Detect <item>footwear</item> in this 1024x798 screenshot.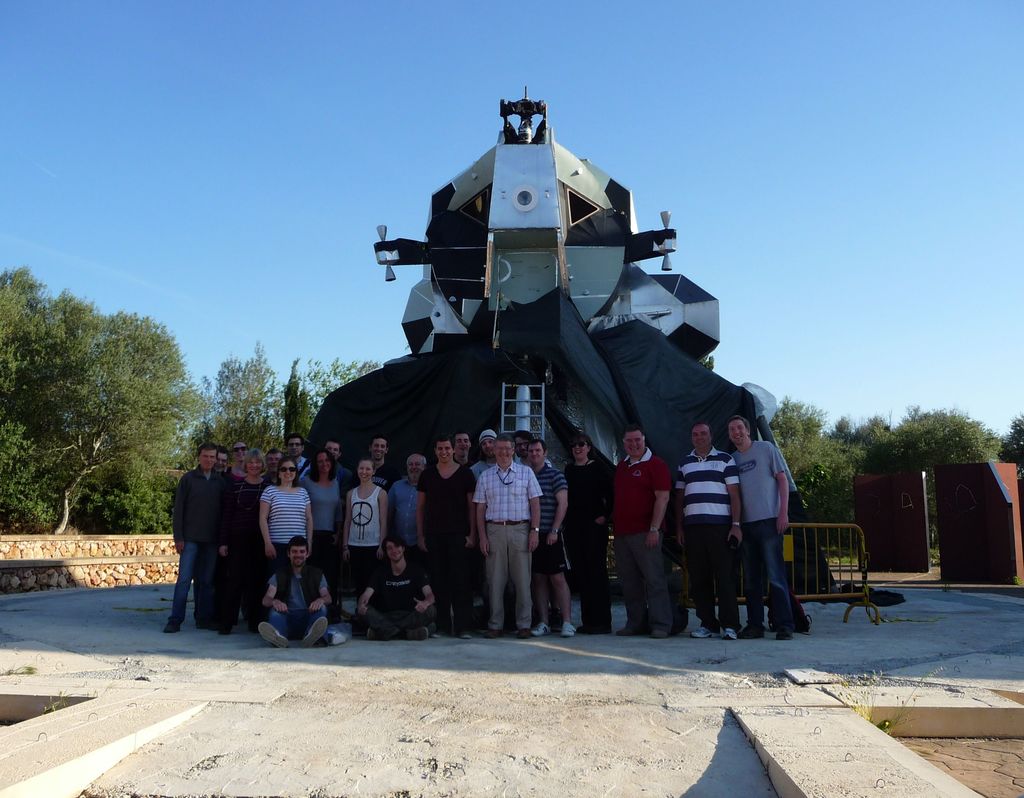
Detection: <region>460, 630, 474, 640</region>.
